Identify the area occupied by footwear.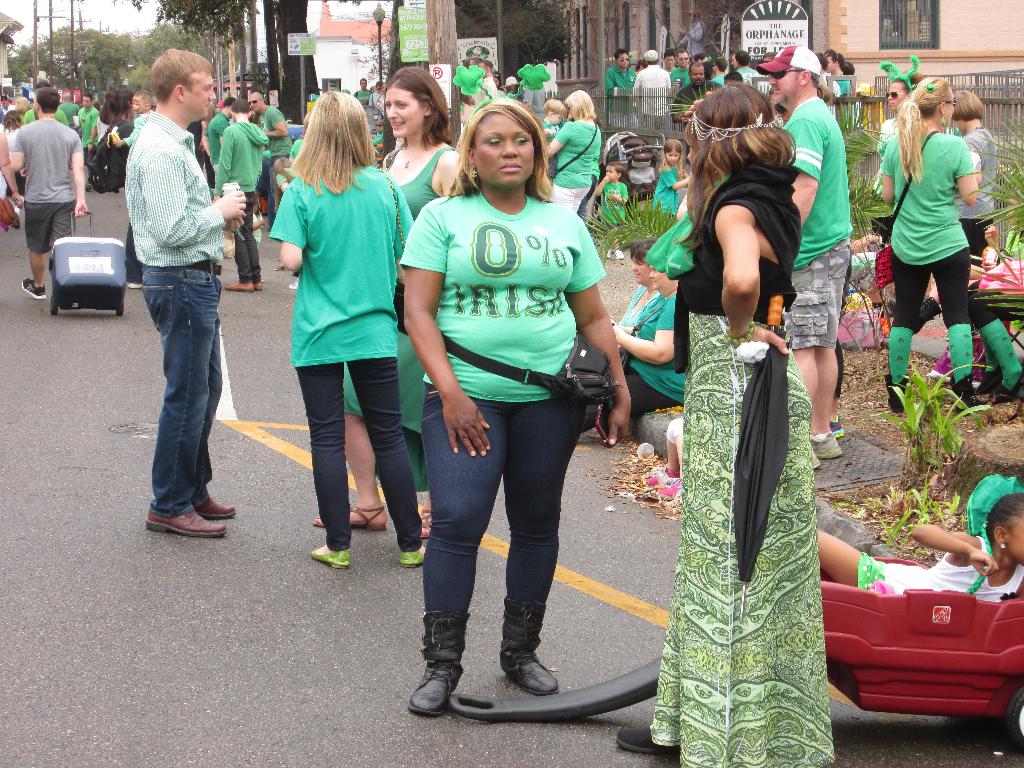
Area: 977:371:1004:393.
